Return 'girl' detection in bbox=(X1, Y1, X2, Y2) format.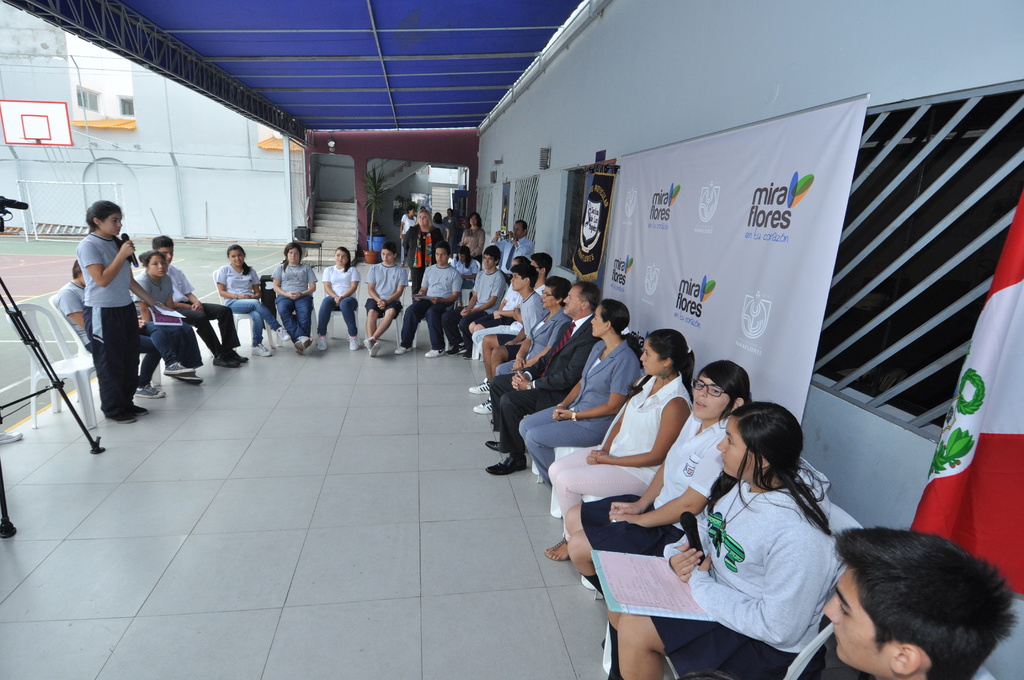
bbox=(609, 401, 844, 679).
